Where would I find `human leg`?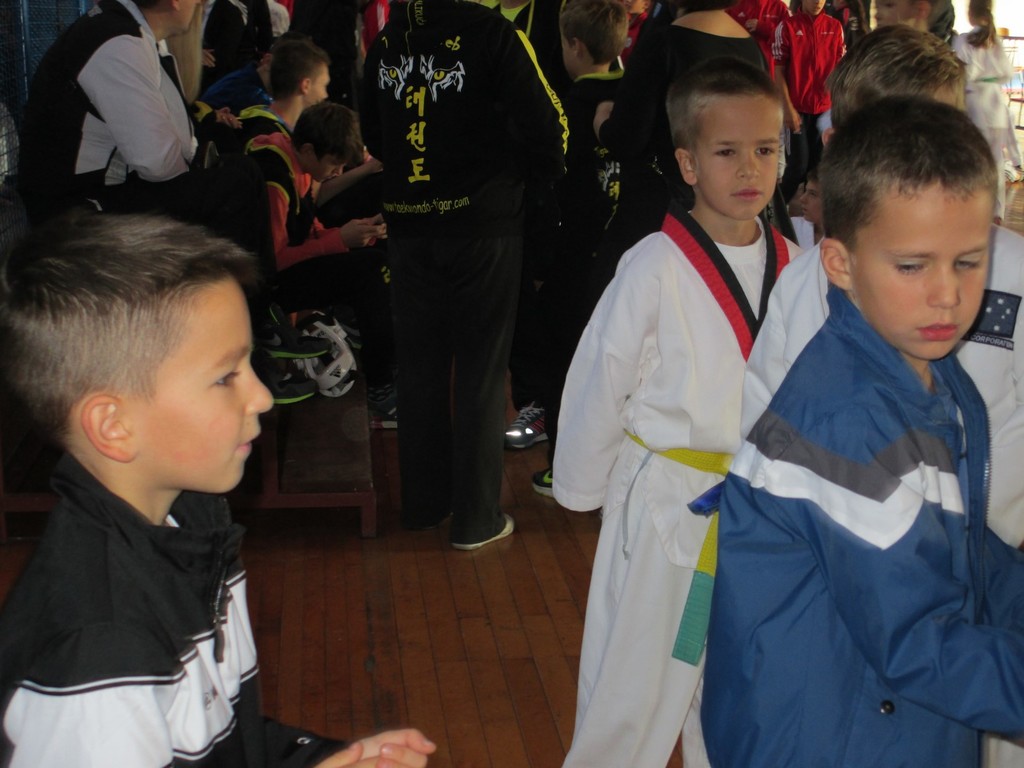
At x1=440 y1=220 x2=514 y2=552.
